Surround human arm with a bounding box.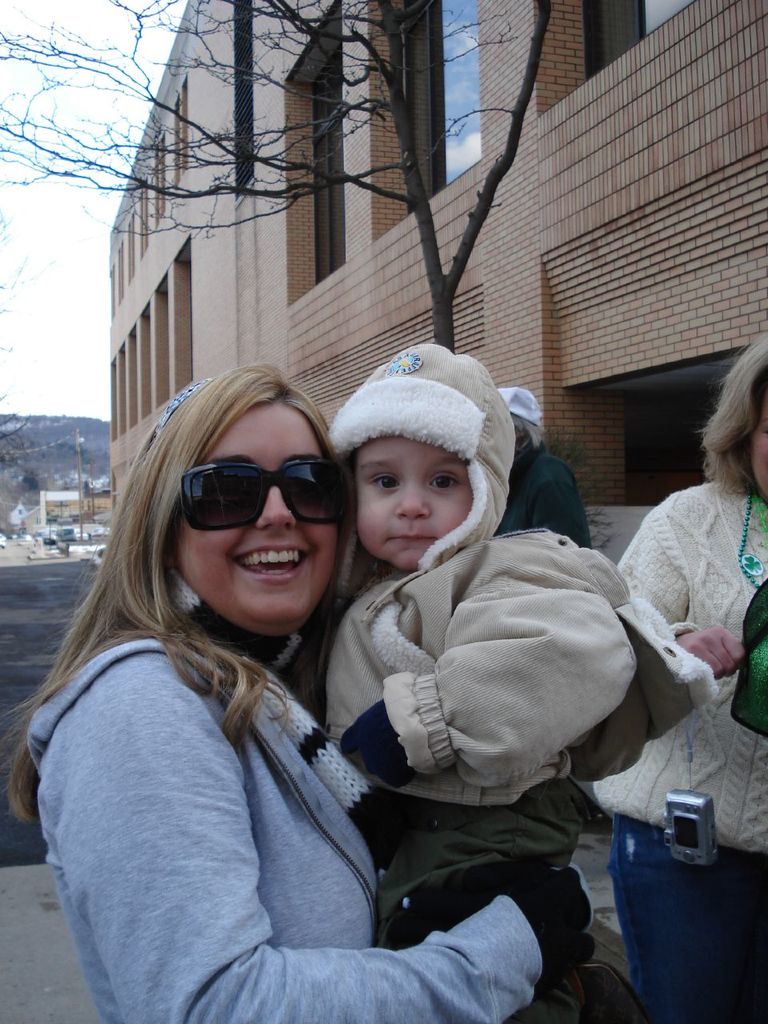
Rect(87, 696, 547, 1020).
